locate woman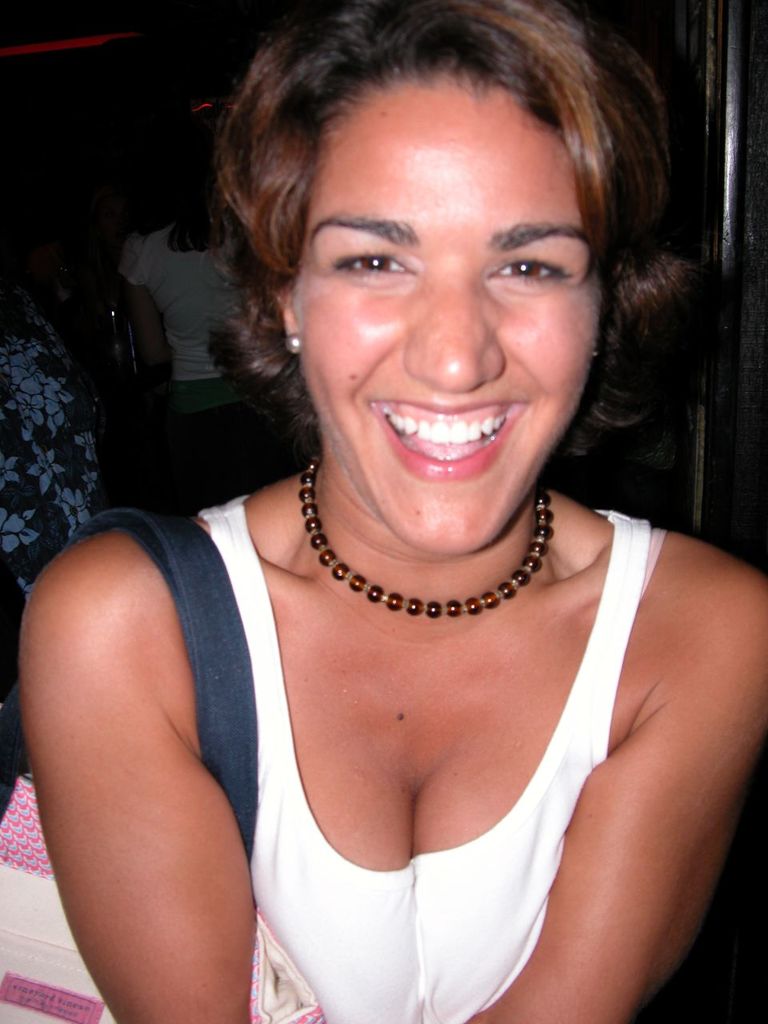
(left=48, top=2, right=767, bottom=1003)
